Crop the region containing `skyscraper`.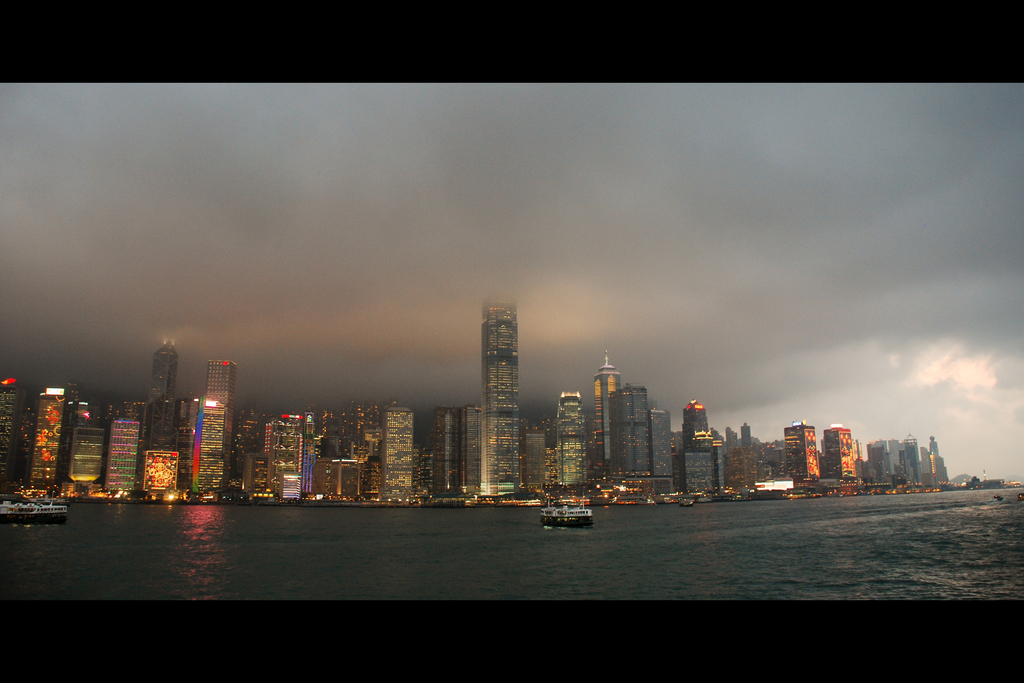
Crop region: 205:358:234:406.
